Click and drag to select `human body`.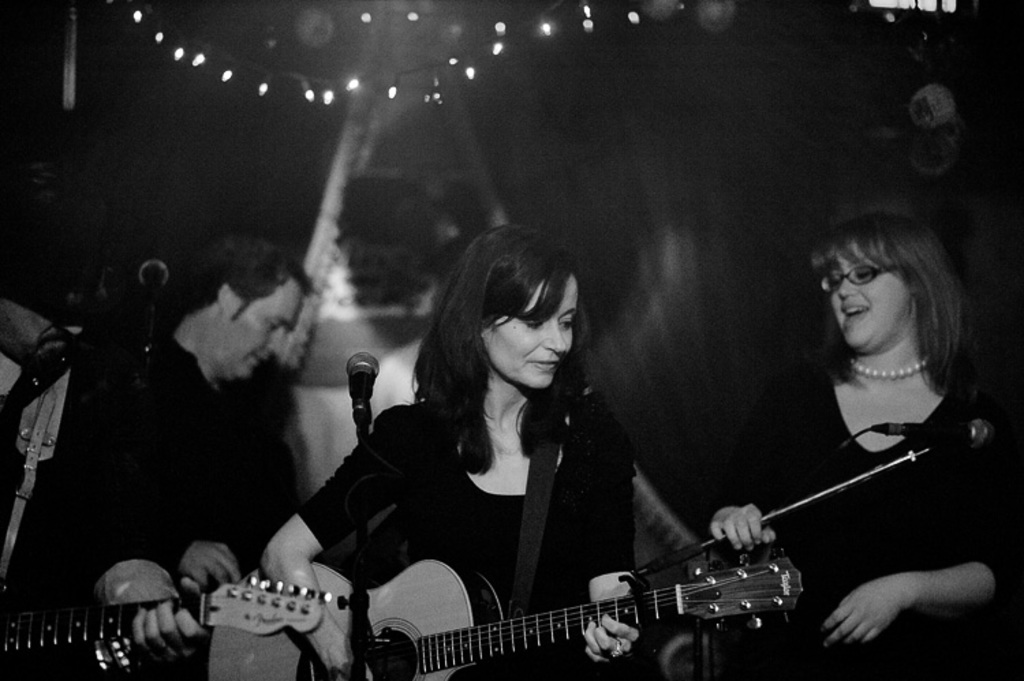
Selection: rect(258, 367, 649, 680).
